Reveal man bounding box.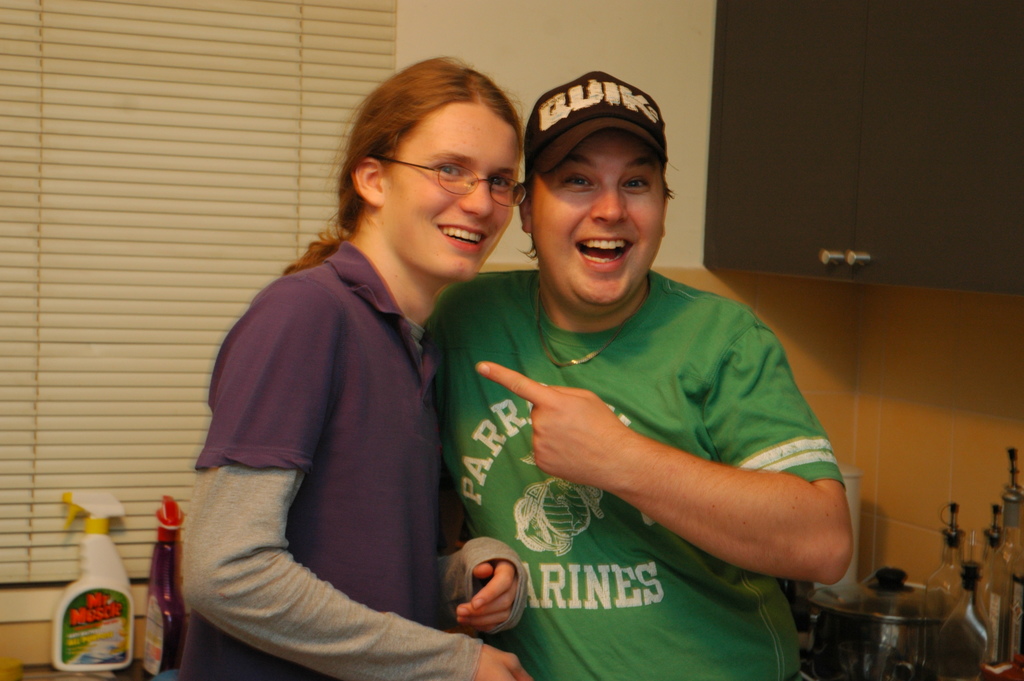
Revealed: pyautogui.locateOnScreen(410, 69, 876, 658).
